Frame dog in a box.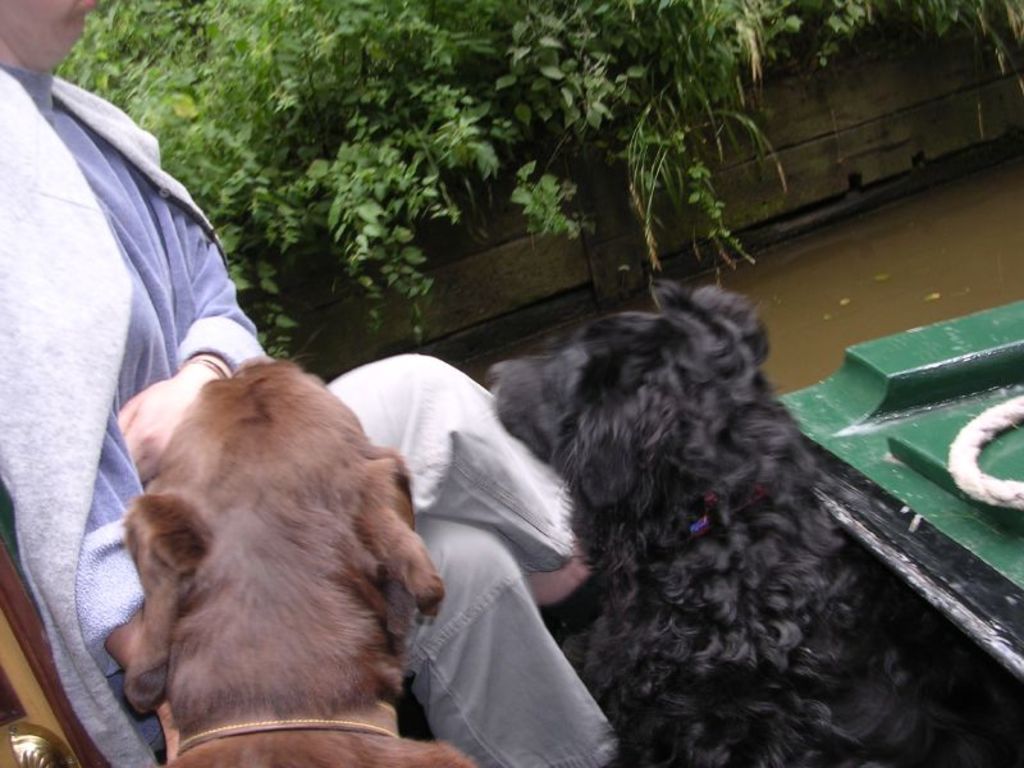
486/275/989/767.
